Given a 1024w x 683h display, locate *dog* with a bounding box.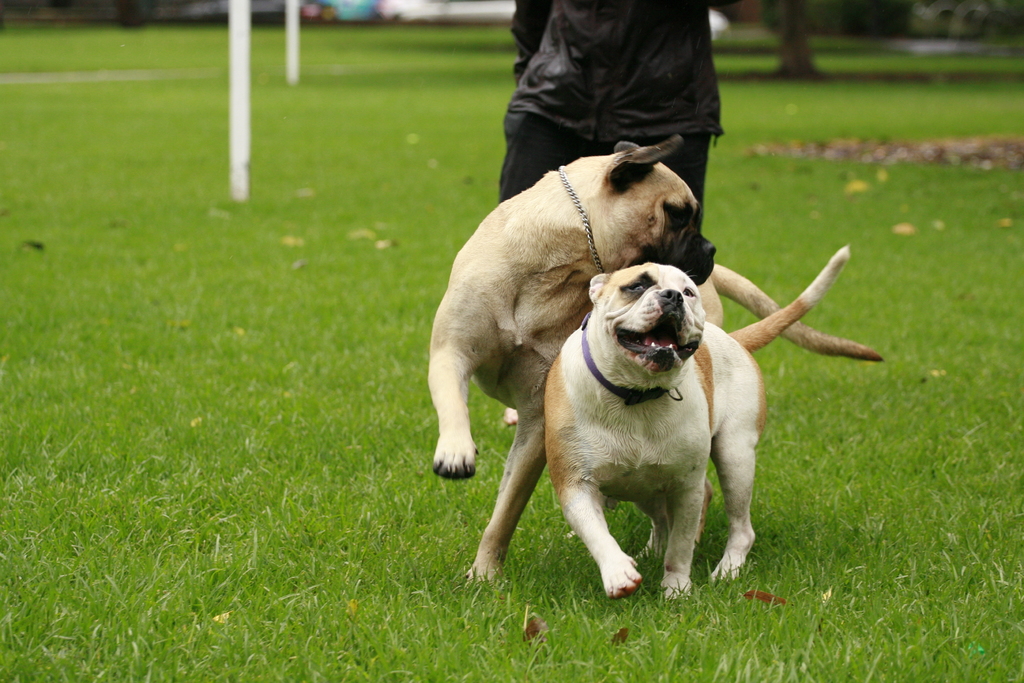
Located: {"x1": 426, "y1": 134, "x2": 881, "y2": 584}.
